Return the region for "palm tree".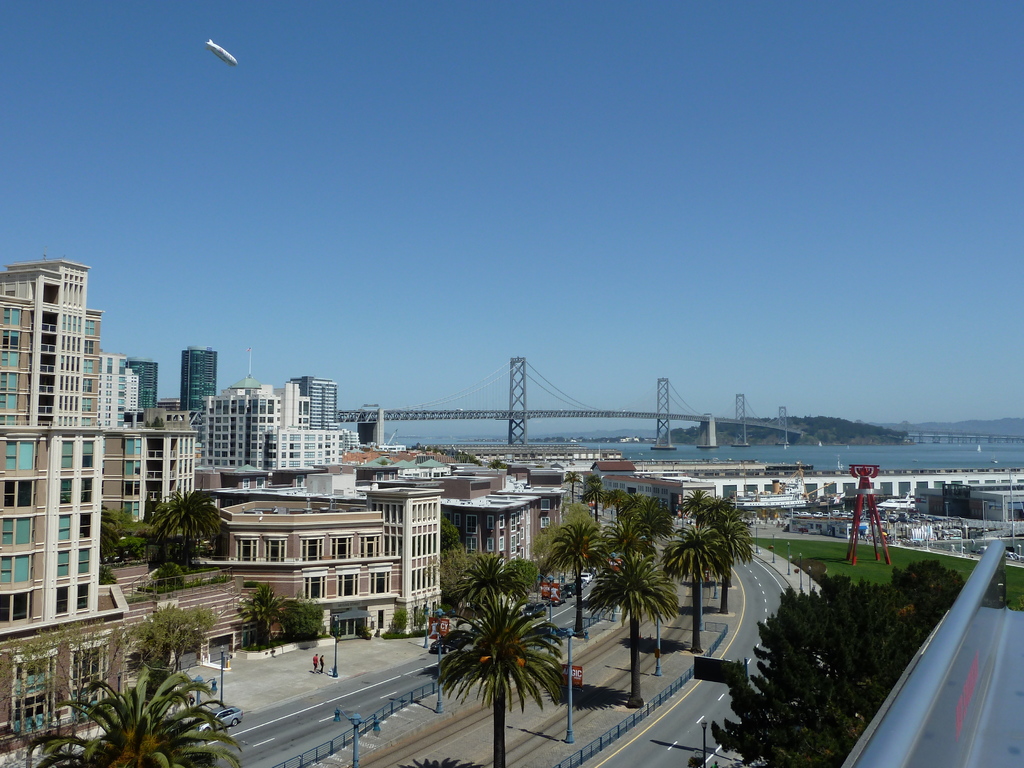
left=420, top=602, right=568, bottom=766.
